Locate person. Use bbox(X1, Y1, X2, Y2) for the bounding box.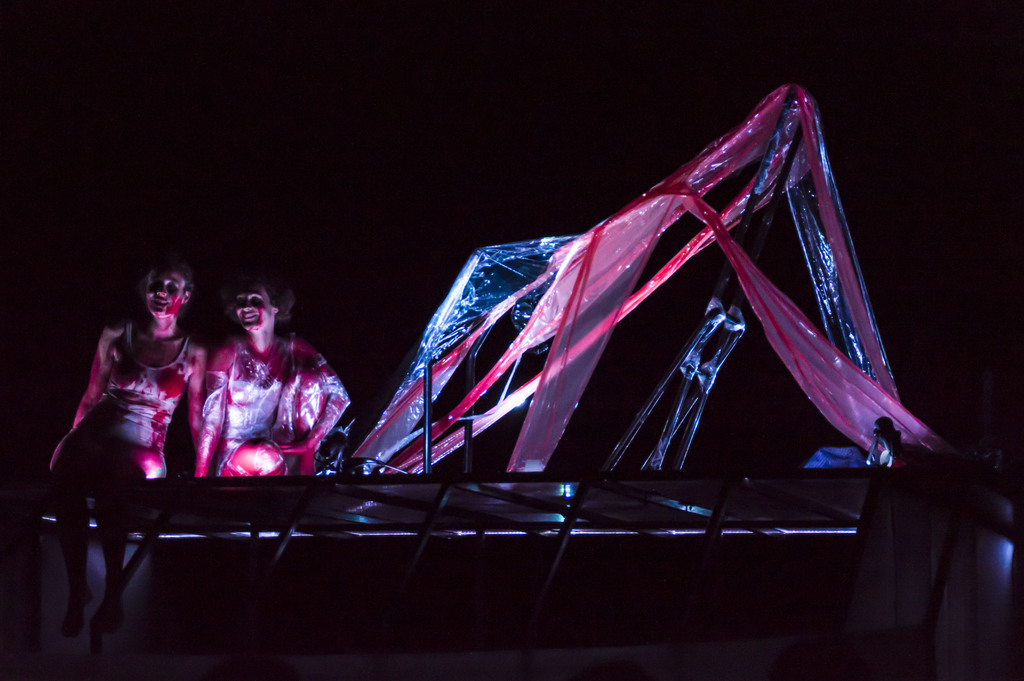
bbox(45, 254, 212, 639).
